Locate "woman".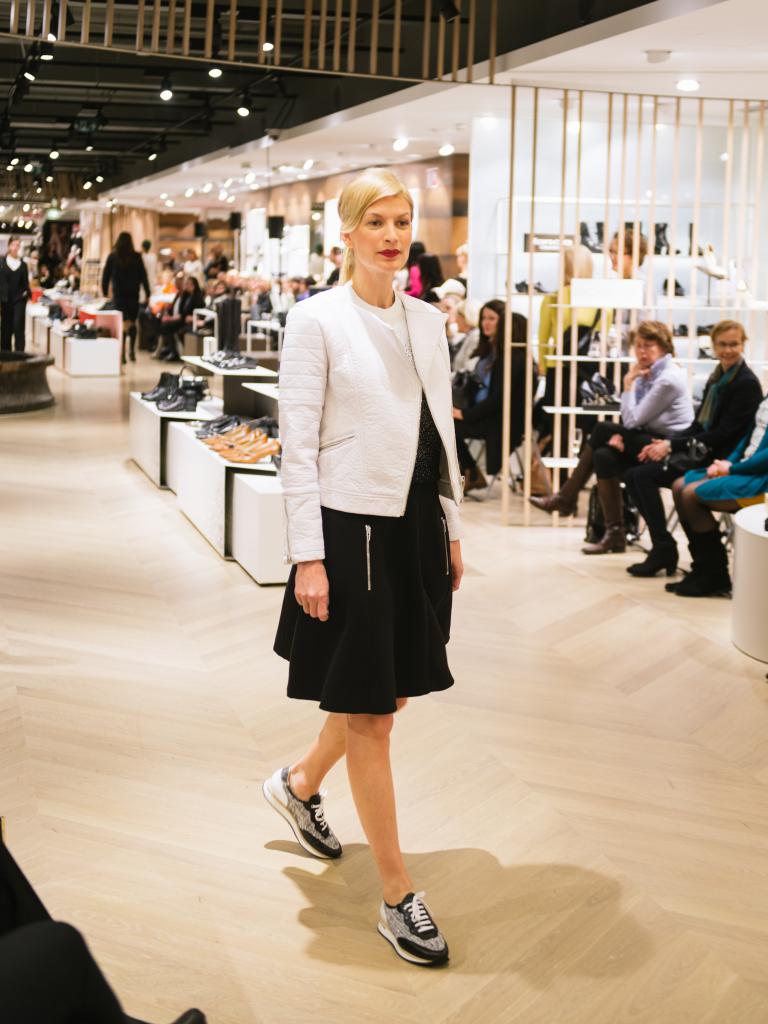
Bounding box: detection(445, 312, 541, 501).
